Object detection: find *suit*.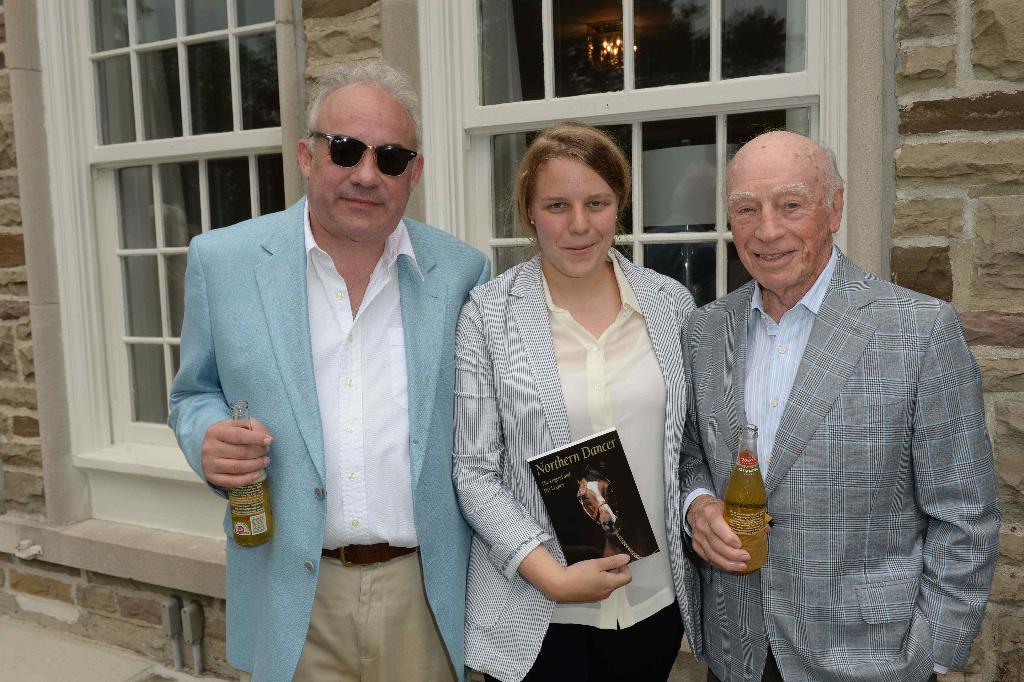
x1=164 y1=195 x2=493 y2=681.
